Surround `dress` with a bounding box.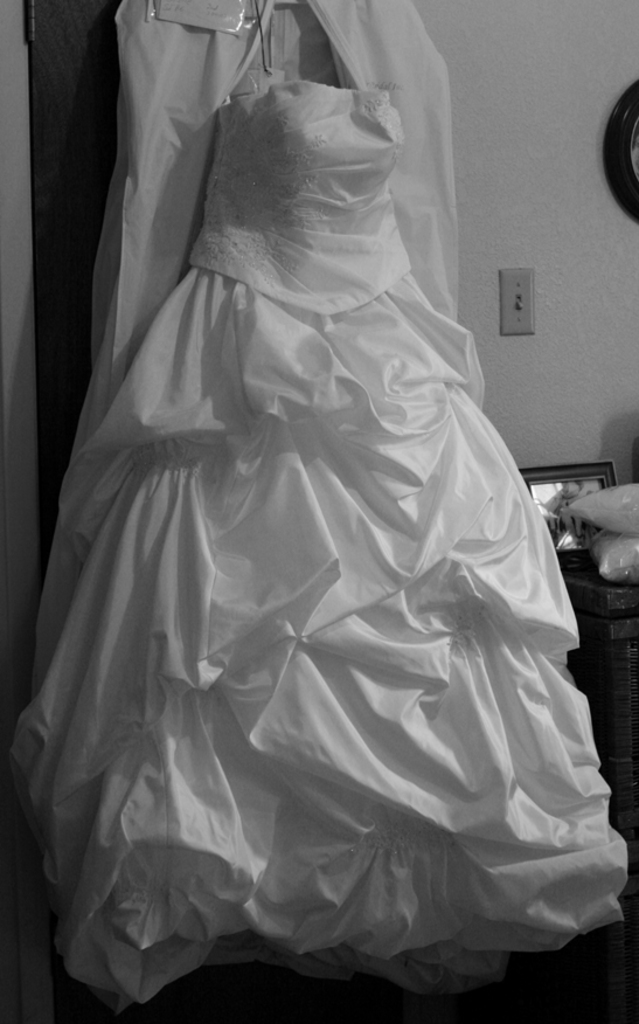
<region>7, 67, 624, 1016</region>.
